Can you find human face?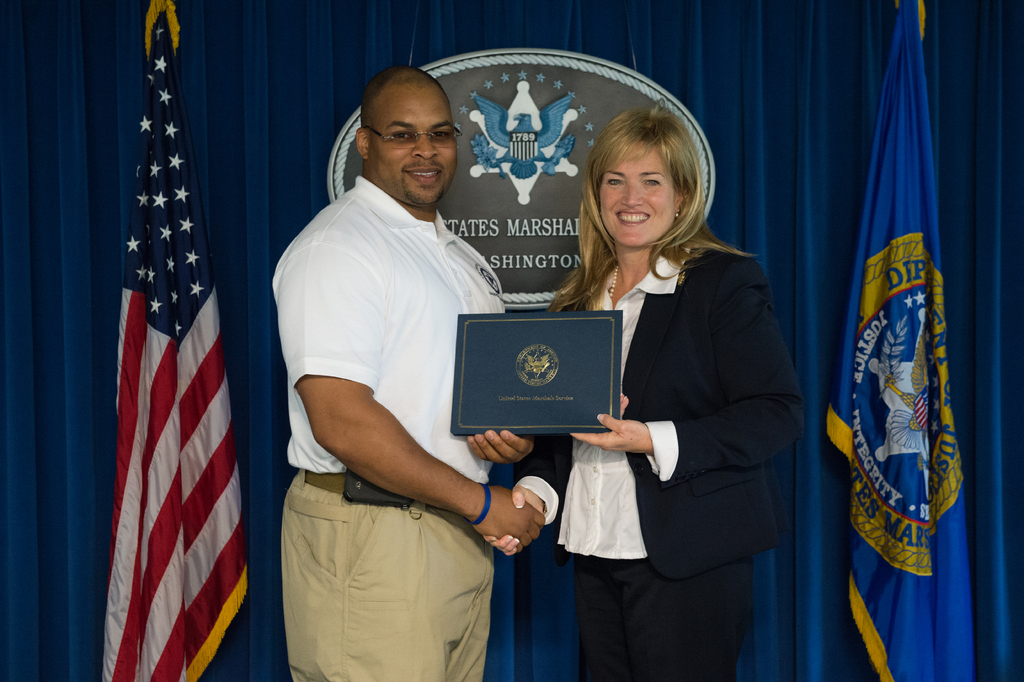
Yes, bounding box: box(601, 141, 681, 242).
